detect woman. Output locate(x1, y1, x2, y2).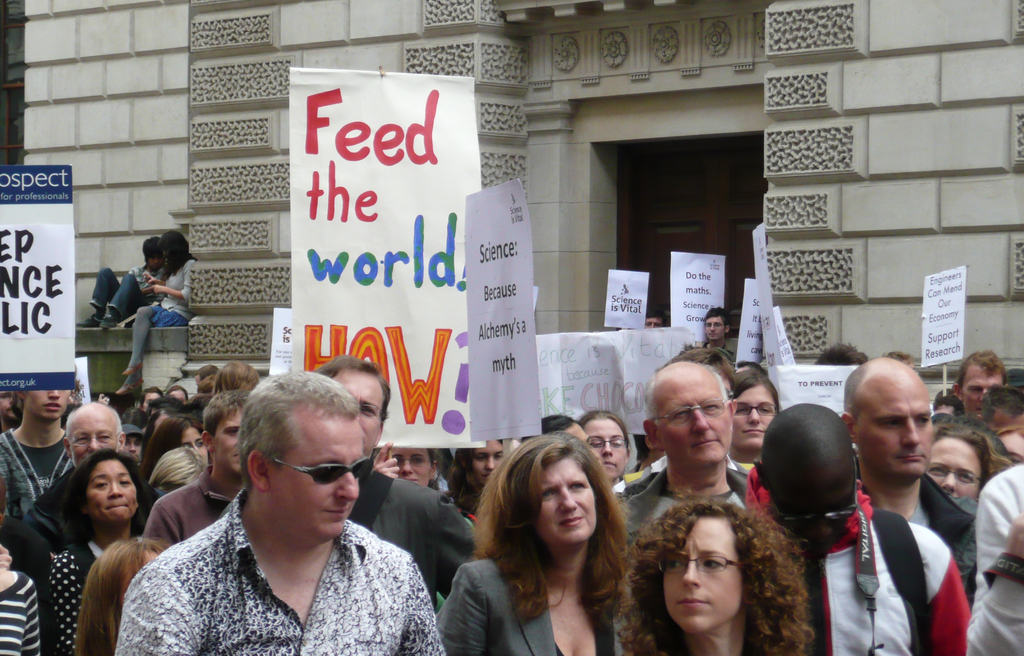
locate(444, 428, 514, 513).
